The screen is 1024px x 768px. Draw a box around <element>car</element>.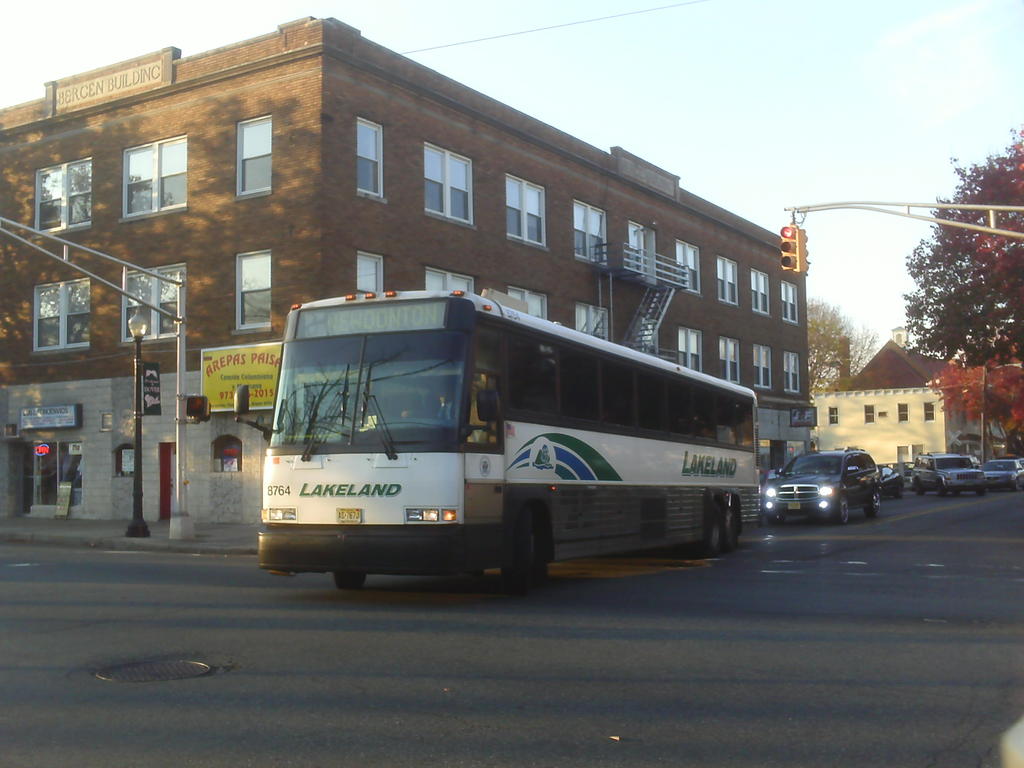
<region>909, 452, 984, 495</region>.
